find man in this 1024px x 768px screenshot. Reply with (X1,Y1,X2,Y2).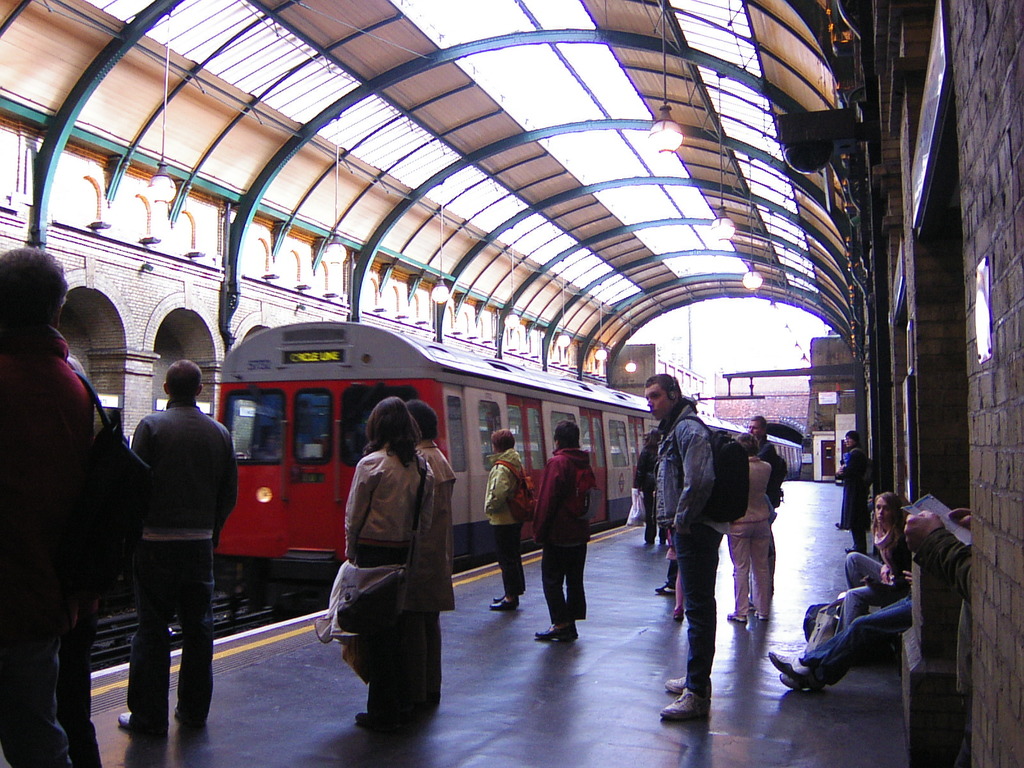
(749,415,789,616).
